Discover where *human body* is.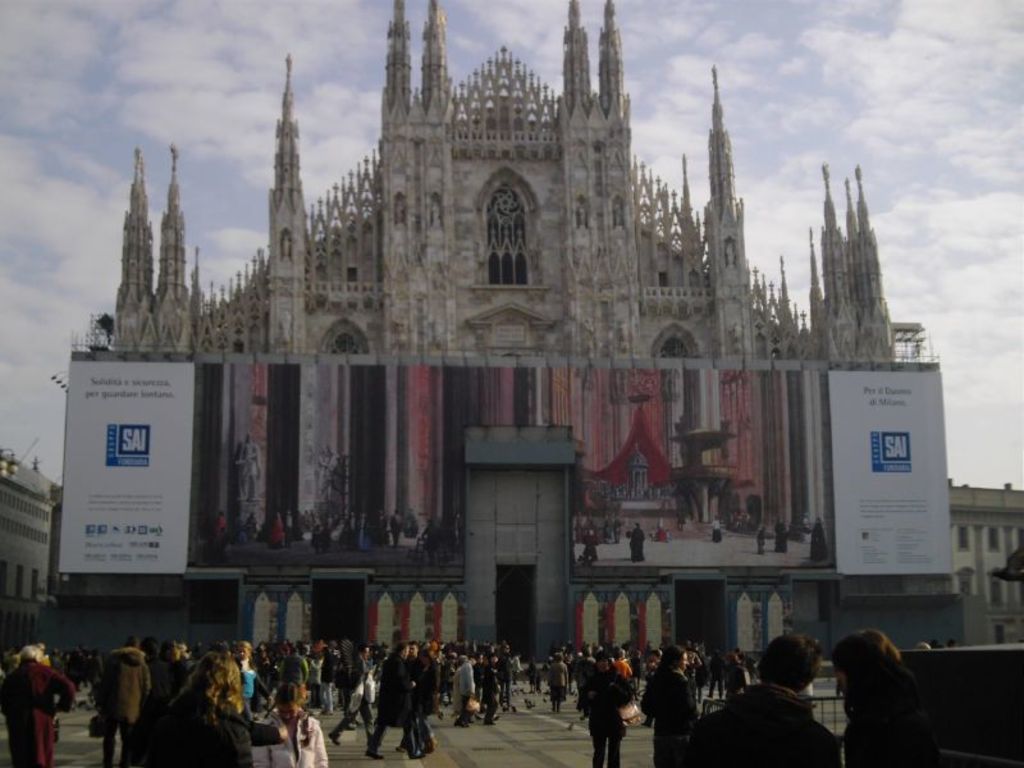
Discovered at region(577, 648, 631, 767).
